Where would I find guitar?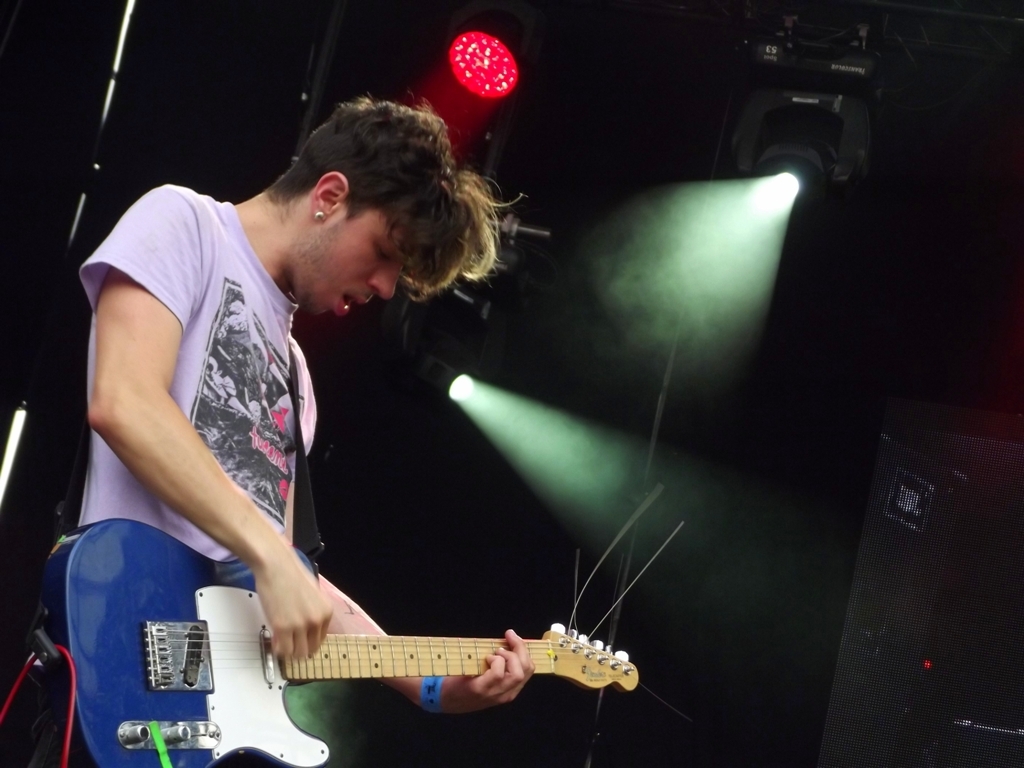
At bbox(161, 534, 654, 756).
